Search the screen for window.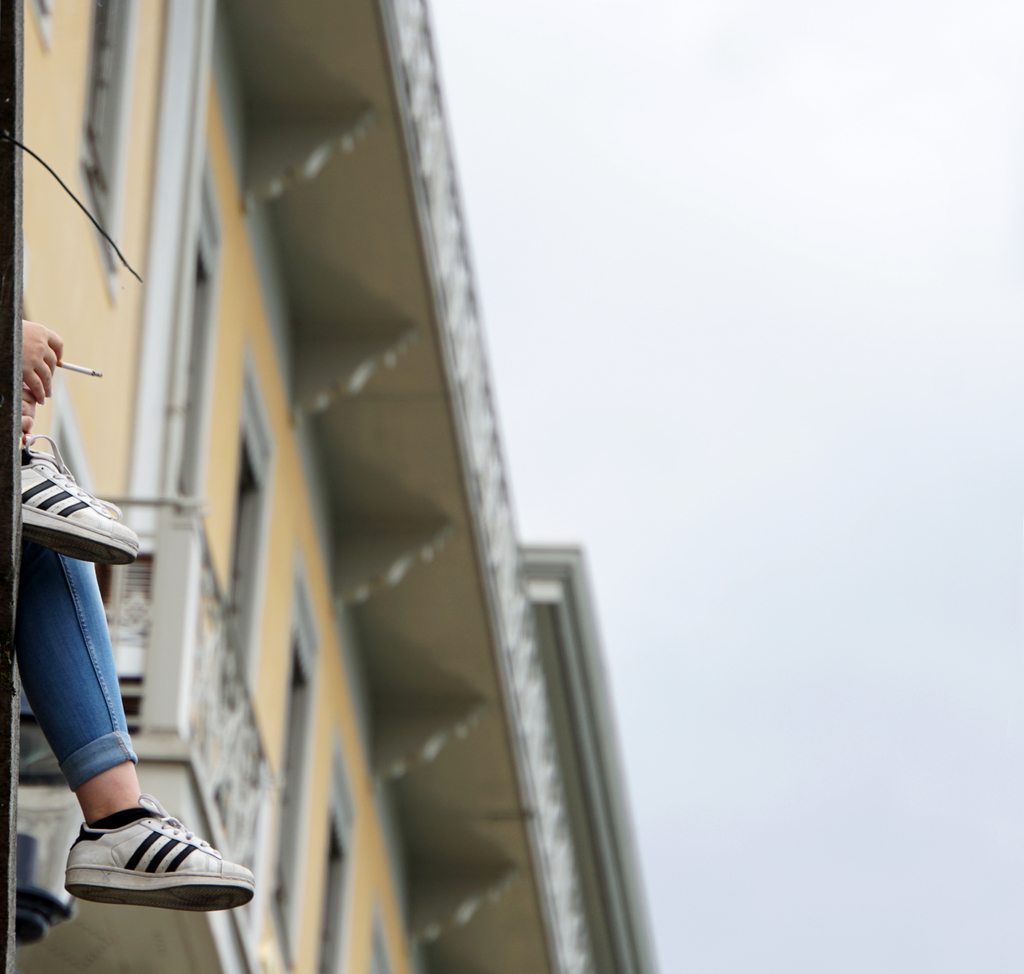
Found at detection(82, 0, 135, 293).
